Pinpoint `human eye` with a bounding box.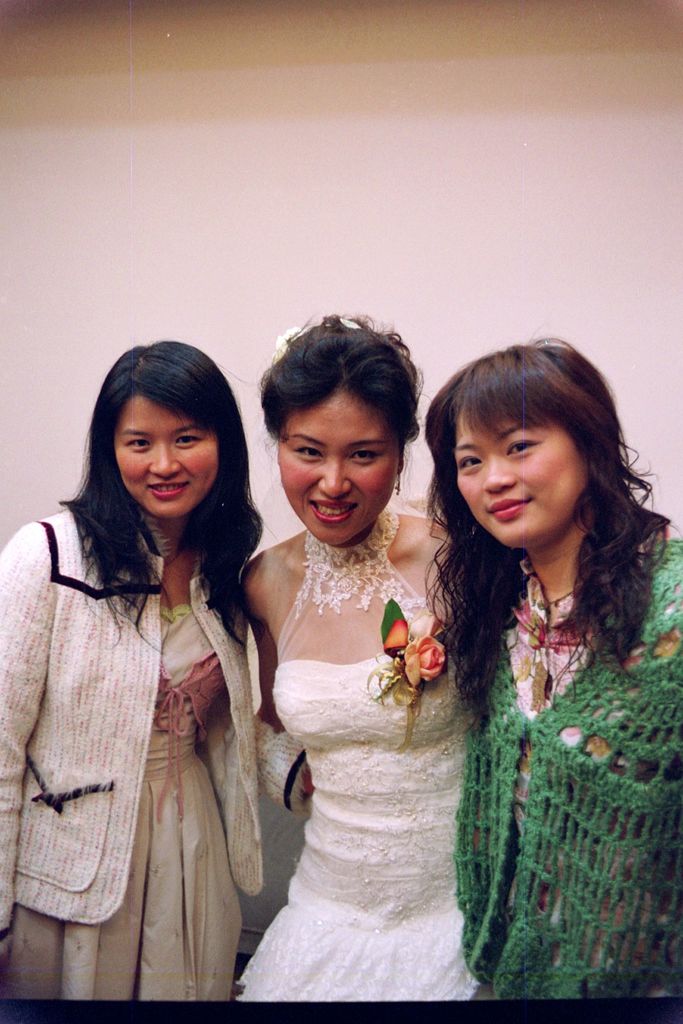
<box>504,438,541,457</box>.
